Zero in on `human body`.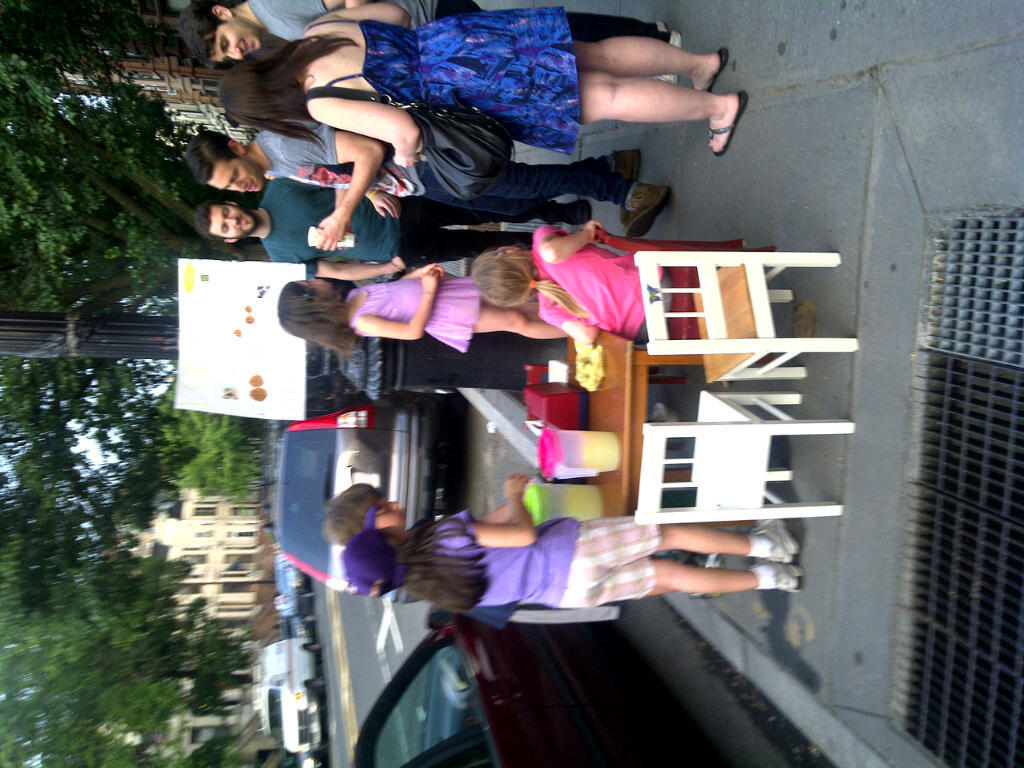
Zeroed in: detection(301, 0, 753, 172).
